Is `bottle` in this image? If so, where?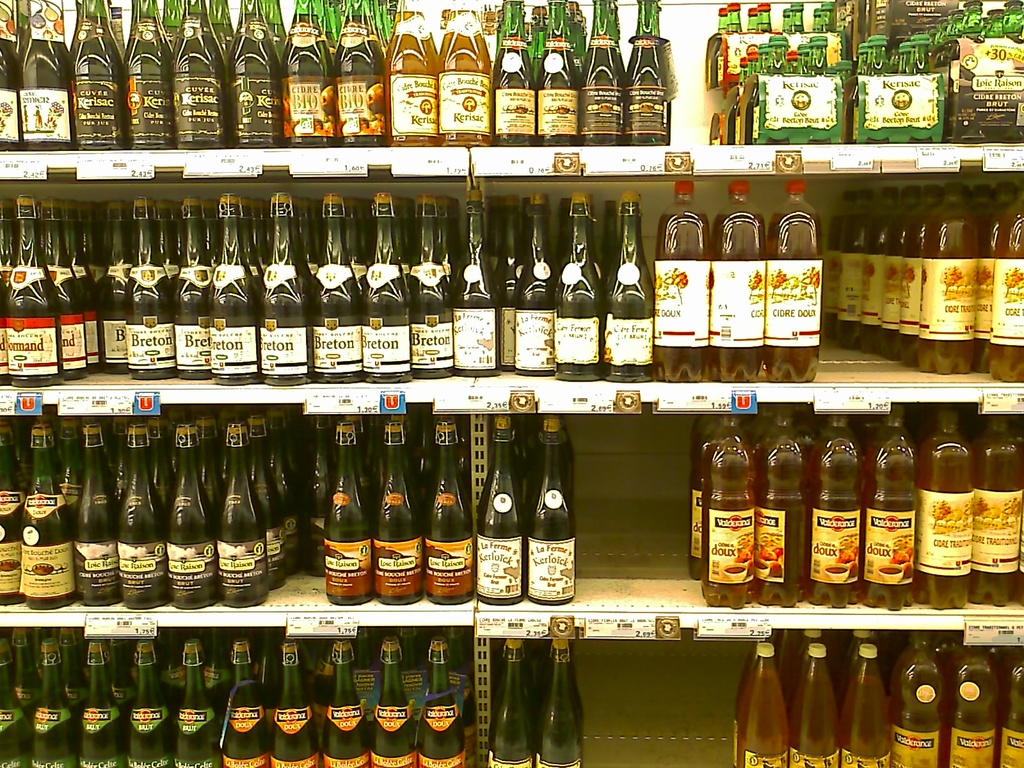
Yes, at box=[362, 188, 413, 387].
